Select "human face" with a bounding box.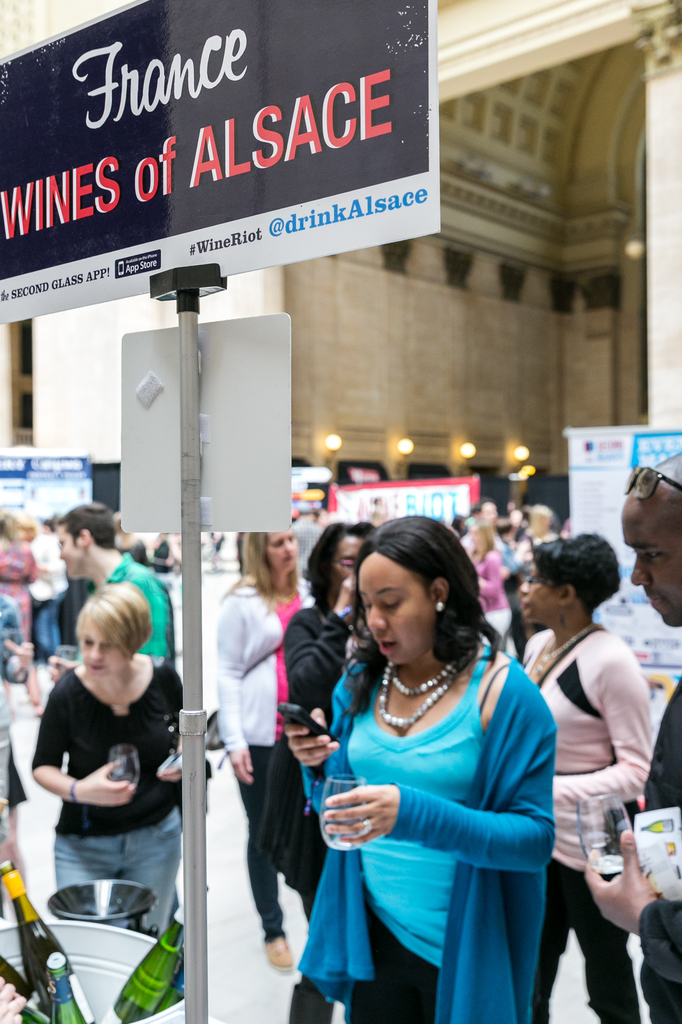
334:525:360:578.
